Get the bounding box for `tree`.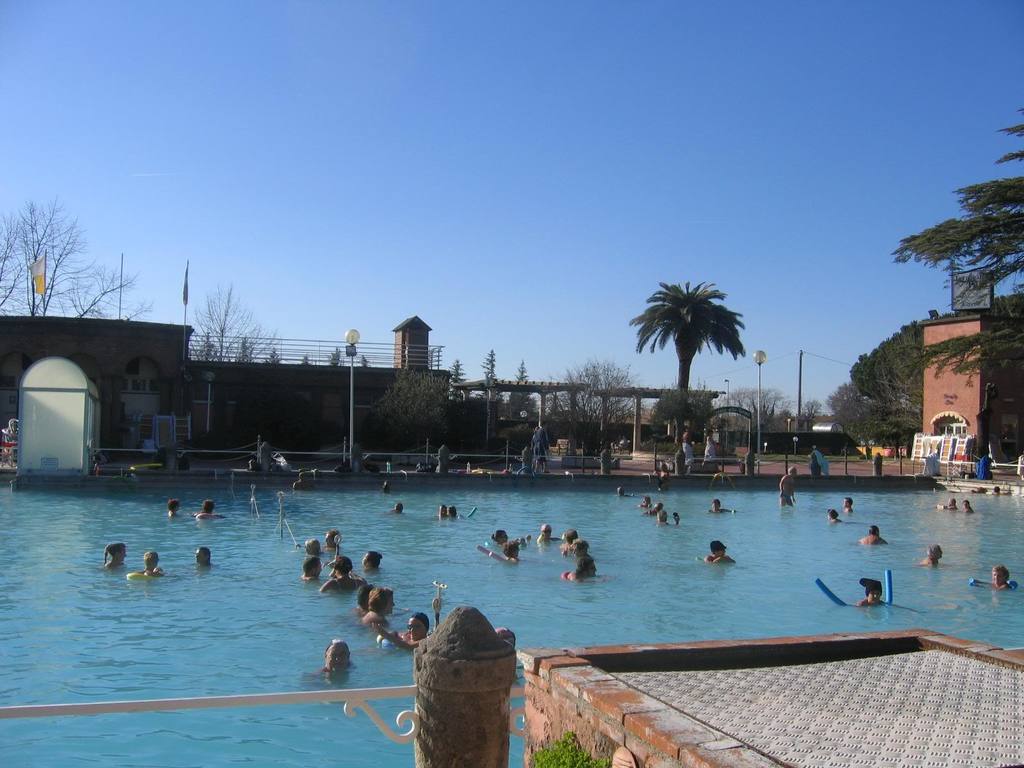
[left=655, top=376, right=718, bottom=441].
